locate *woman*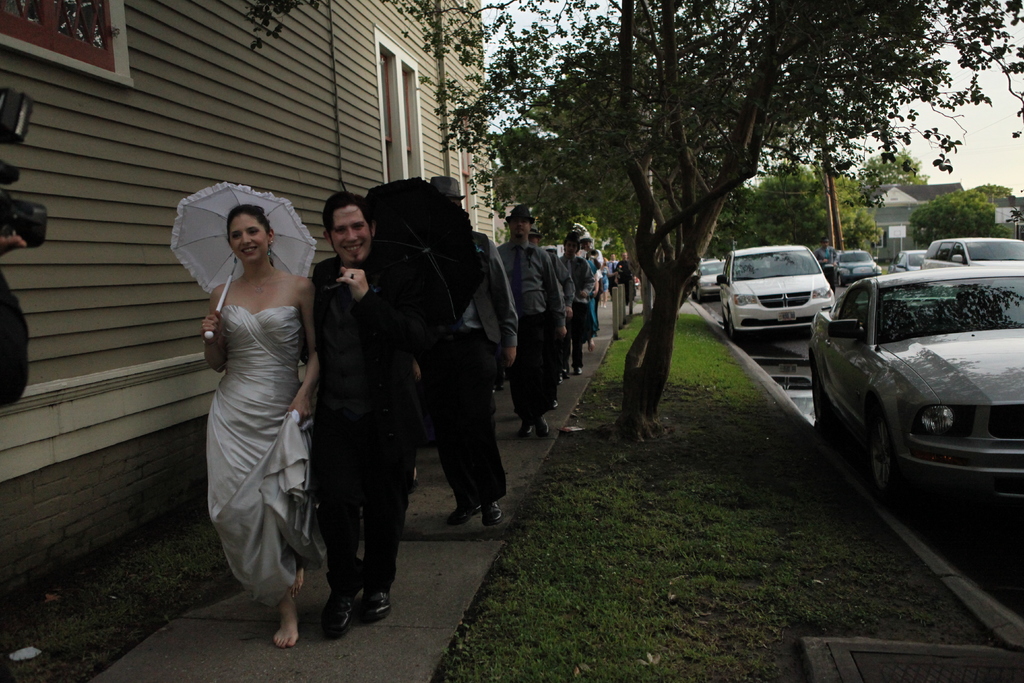
l=596, t=256, r=611, b=310
